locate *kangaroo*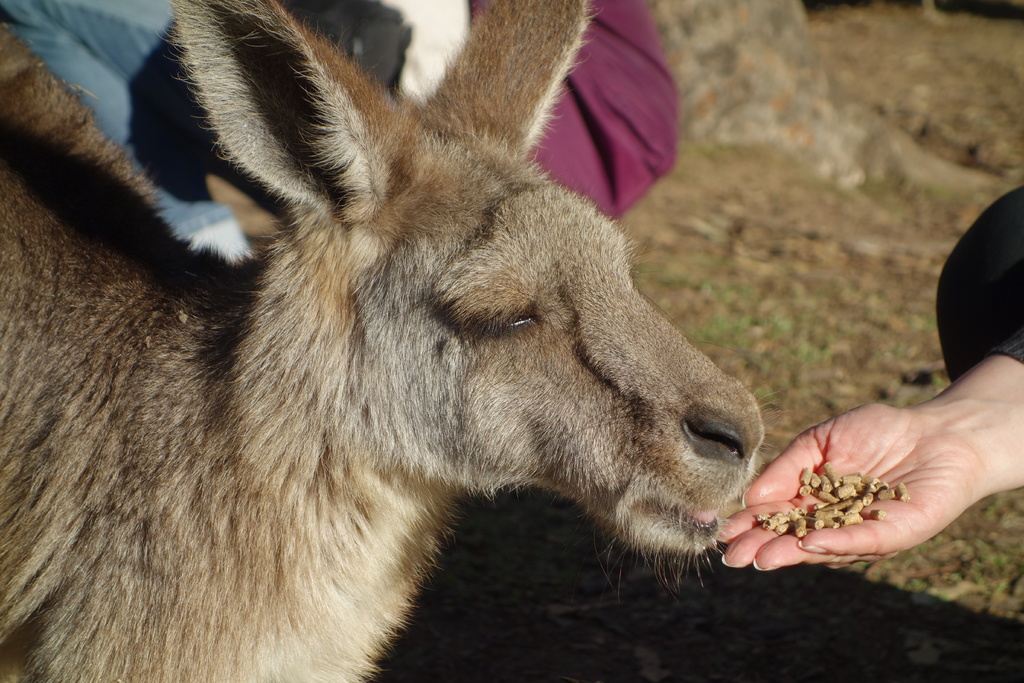
[x1=0, y1=4, x2=769, y2=682]
